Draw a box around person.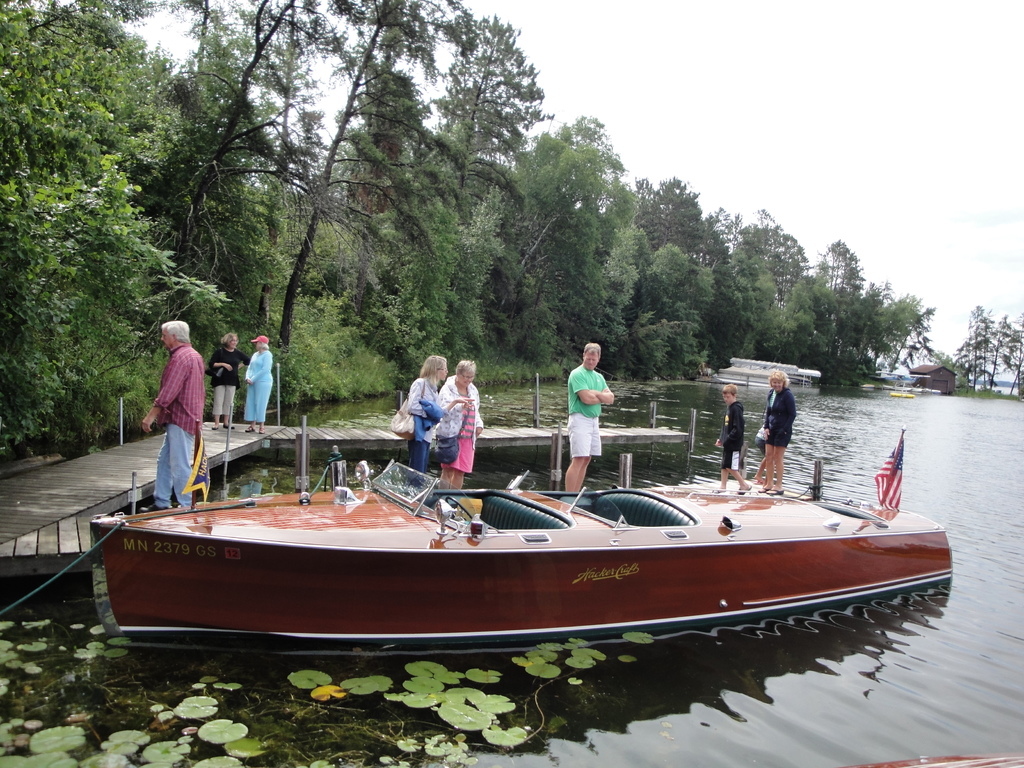
{"left": 560, "top": 340, "right": 612, "bottom": 511}.
